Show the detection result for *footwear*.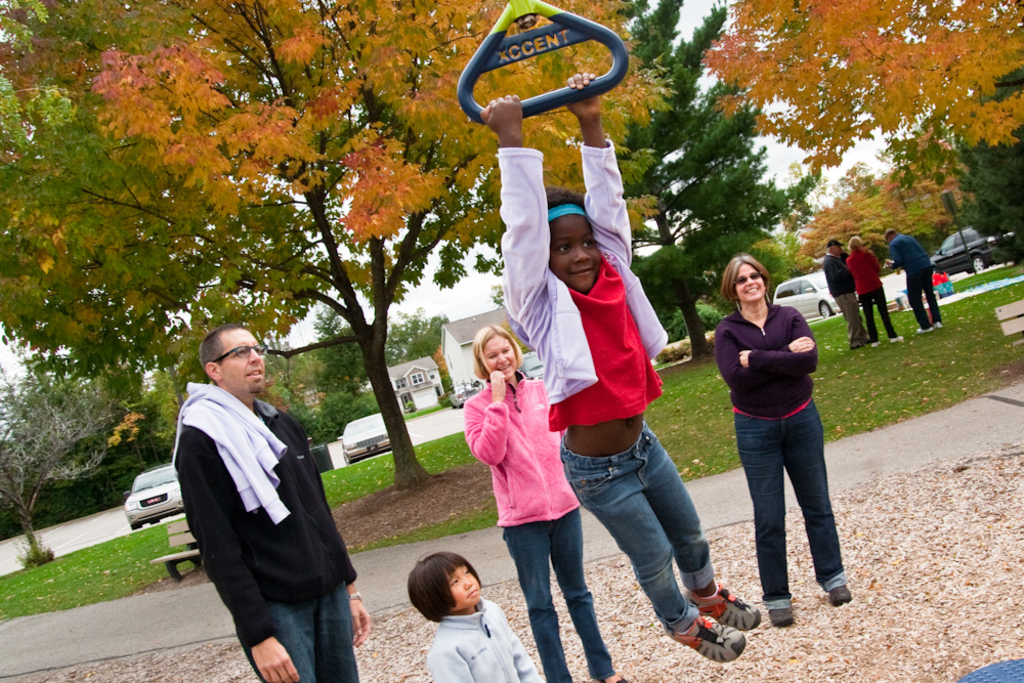
x1=918 y1=321 x2=931 y2=331.
